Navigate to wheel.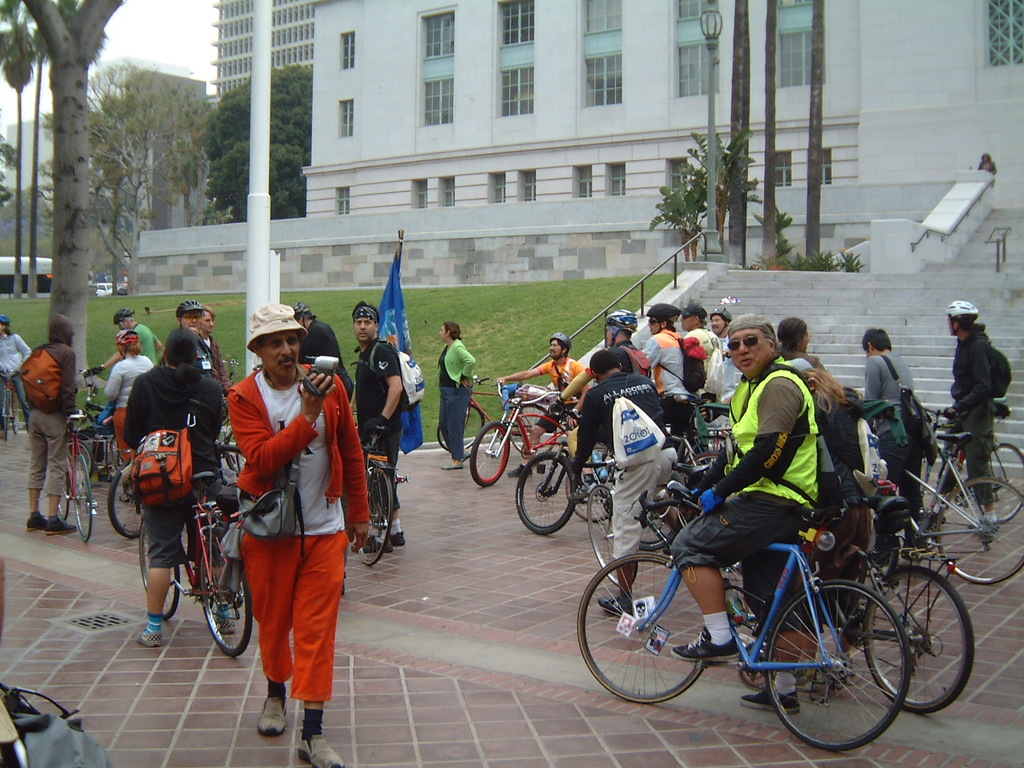
Navigation target: locate(862, 564, 973, 714).
